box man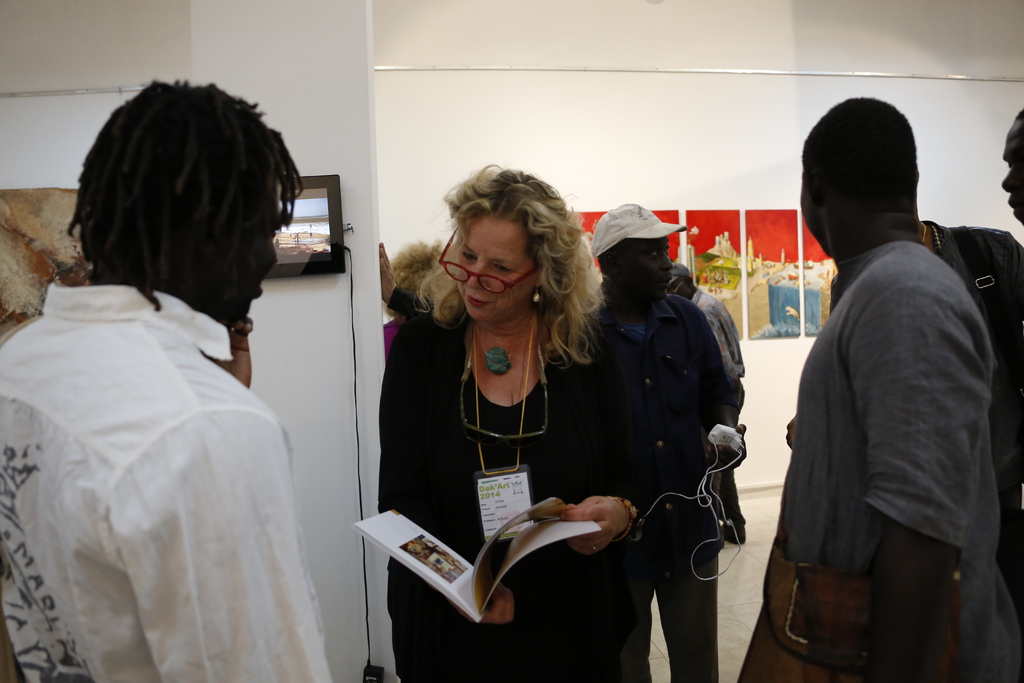
[995,104,1023,223]
